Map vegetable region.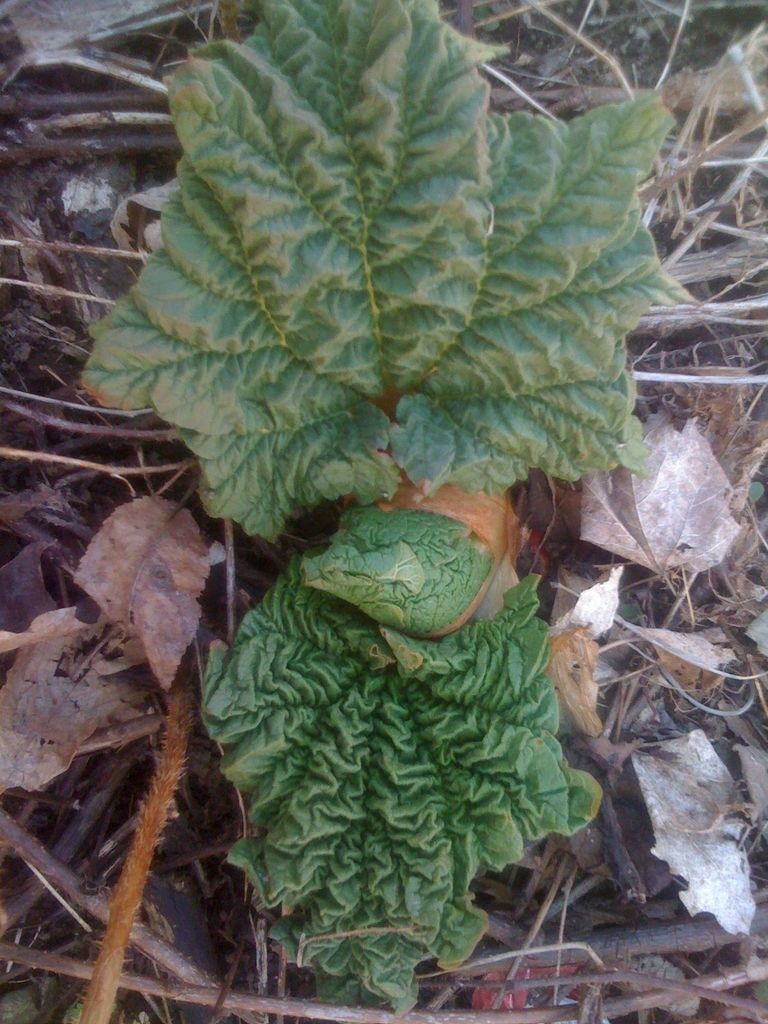
Mapped to bbox(69, 0, 699, 541).
